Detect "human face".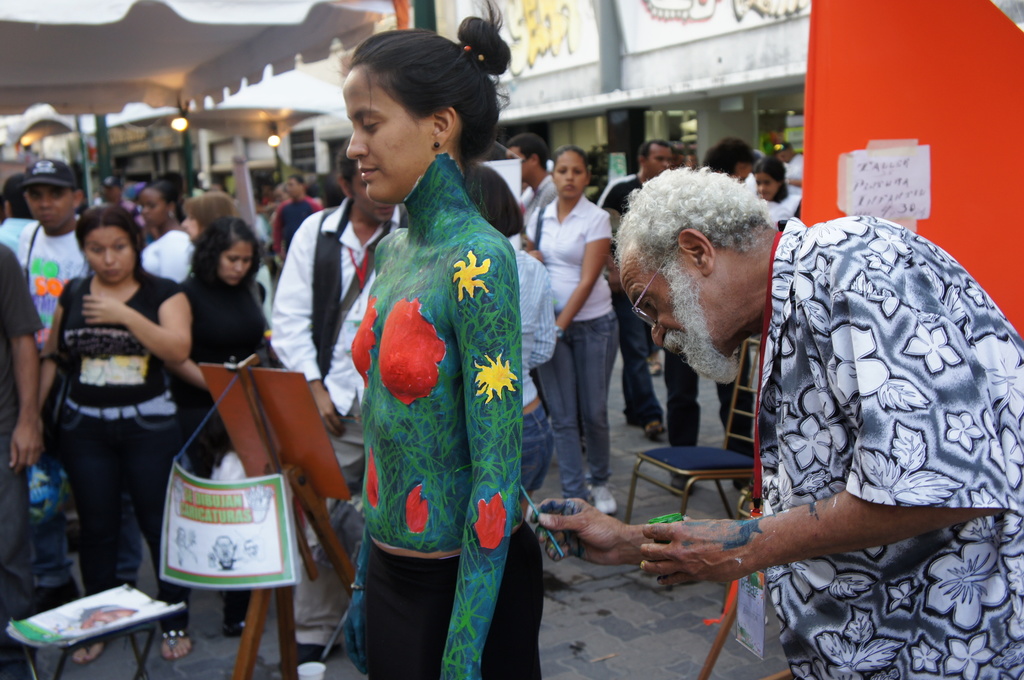
Detected at (x1=647, y1=142, x2=669, y2=174).
